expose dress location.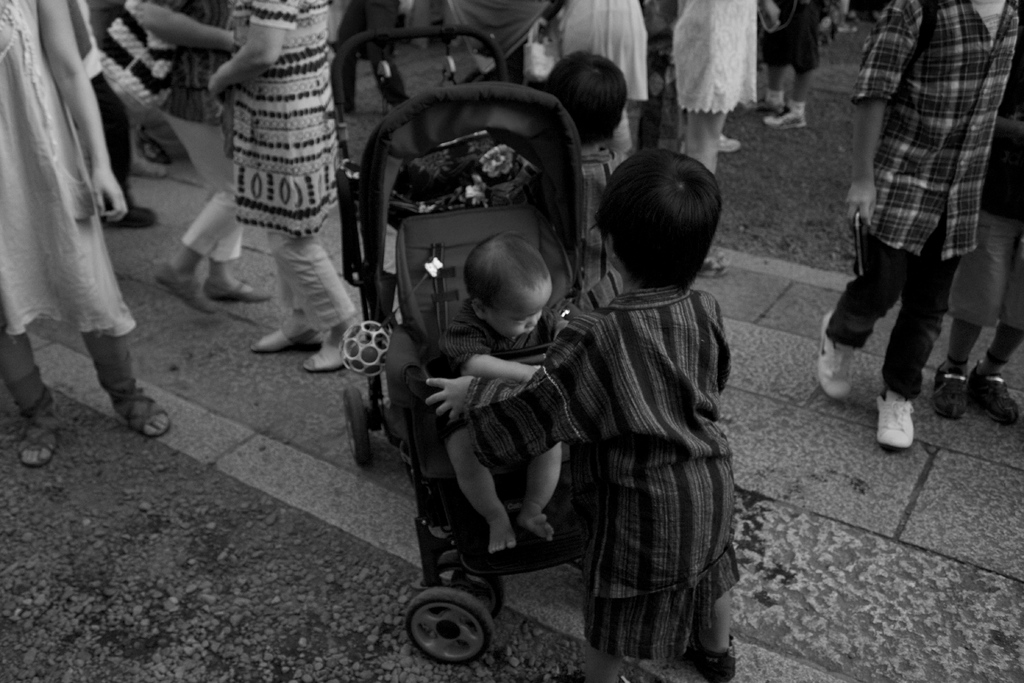
Exposed at [670,0,757,110].
